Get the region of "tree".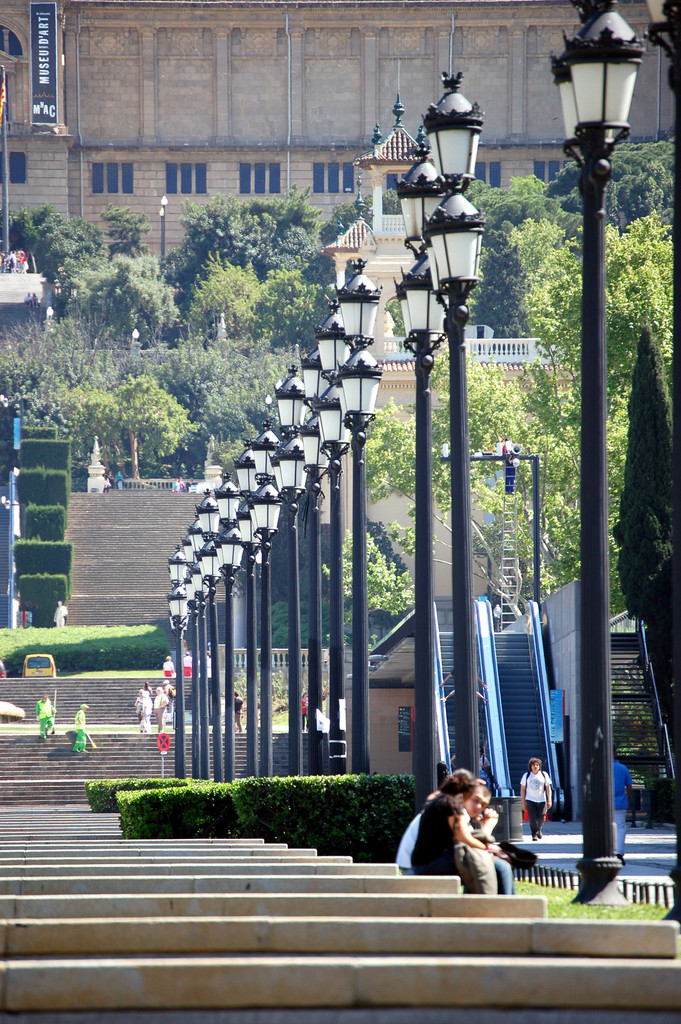
bbox(167, 190, 353, 326).
